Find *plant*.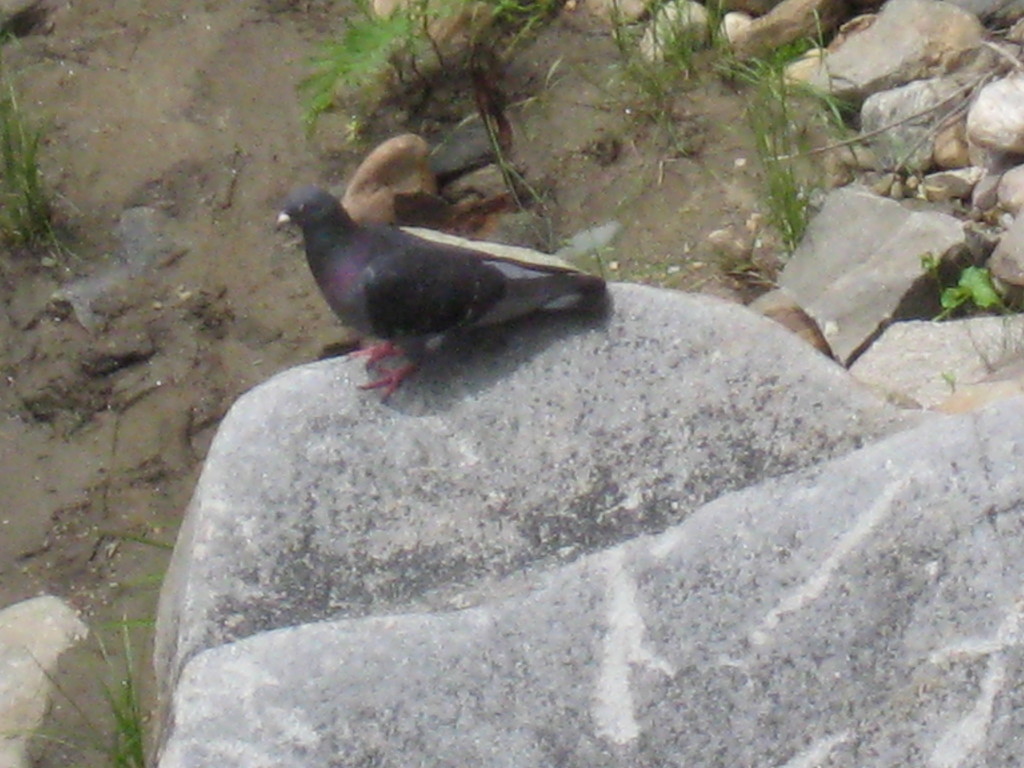
box=[487, 0, 559, 35].
